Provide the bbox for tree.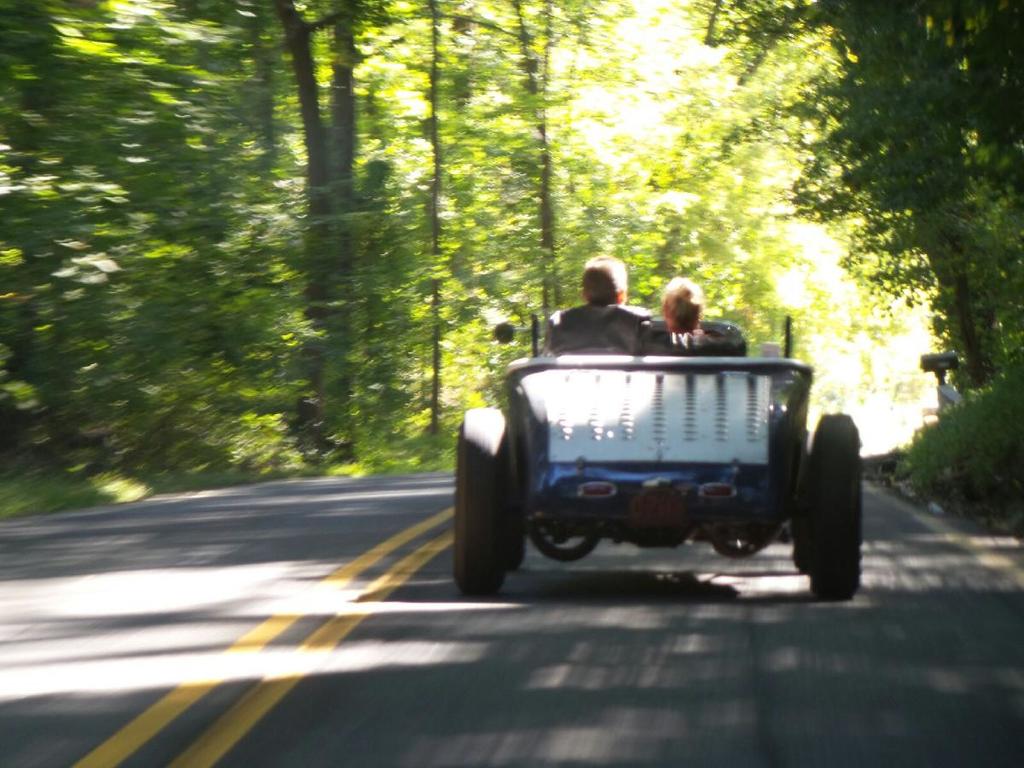
363/0/487/479.
